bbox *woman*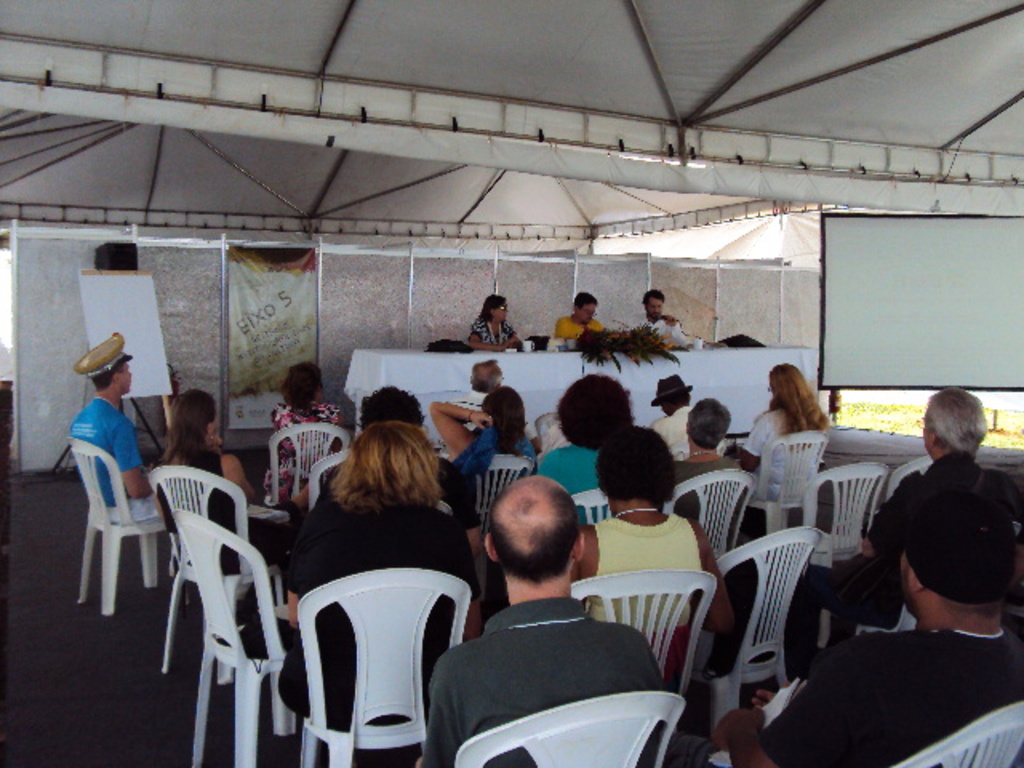
<region>558, 416, 726, 677</region>
